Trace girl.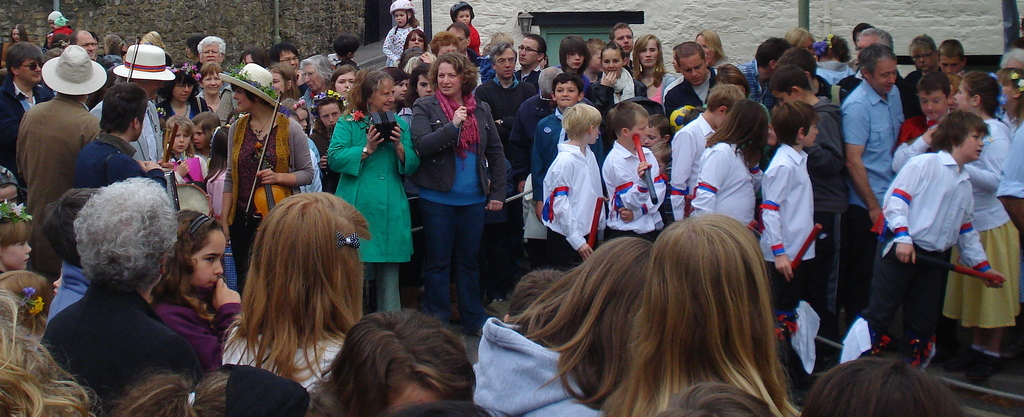
Traced to crop(309, 89, 347, 194).
